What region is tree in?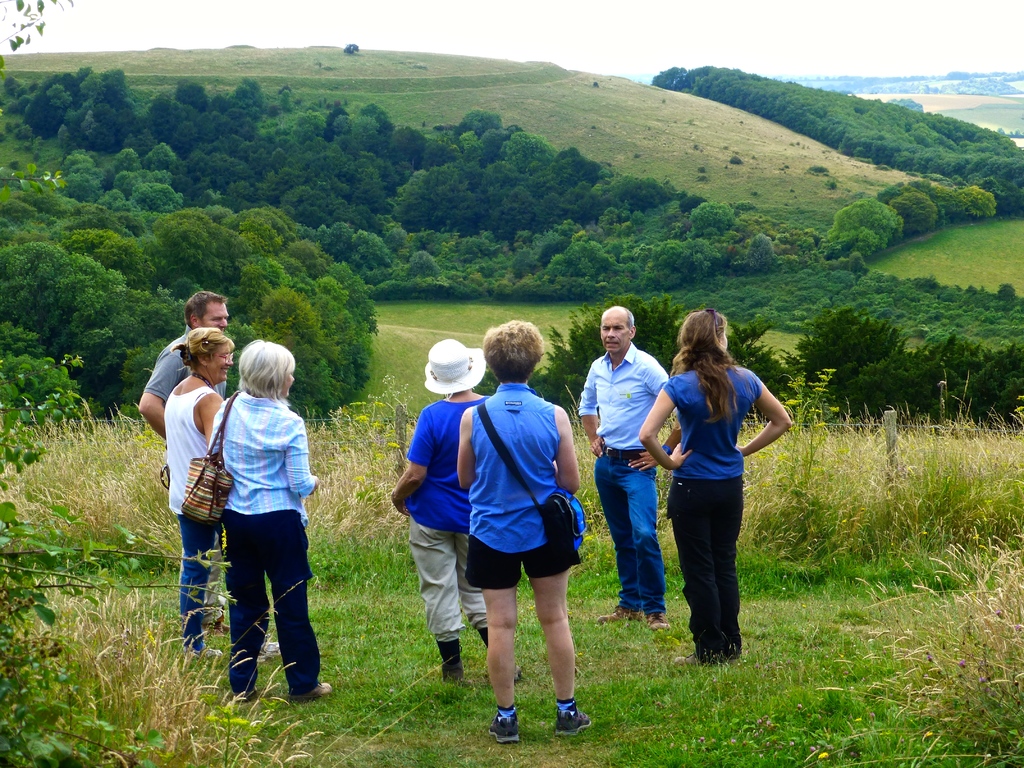
x1=799, y1=244, x2=911, y2=290.
